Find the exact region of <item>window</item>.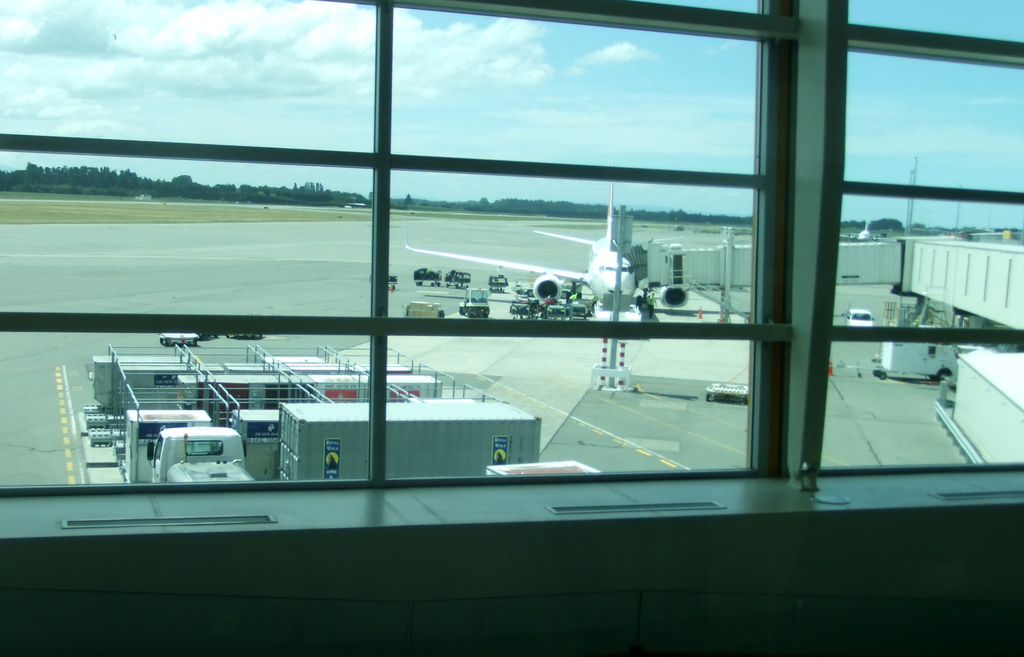
Exact region: l=0, t=0, r=795, b=483.
